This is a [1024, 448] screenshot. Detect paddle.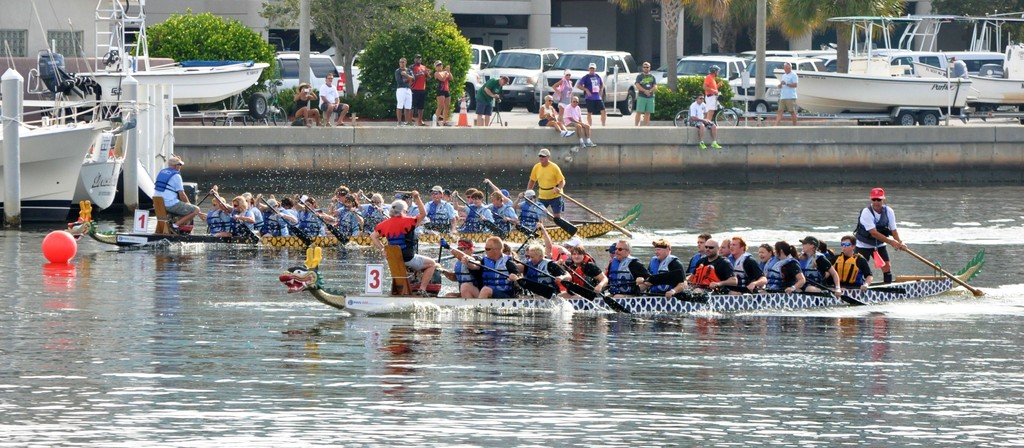
BBox(906, 243, 983, 300).
